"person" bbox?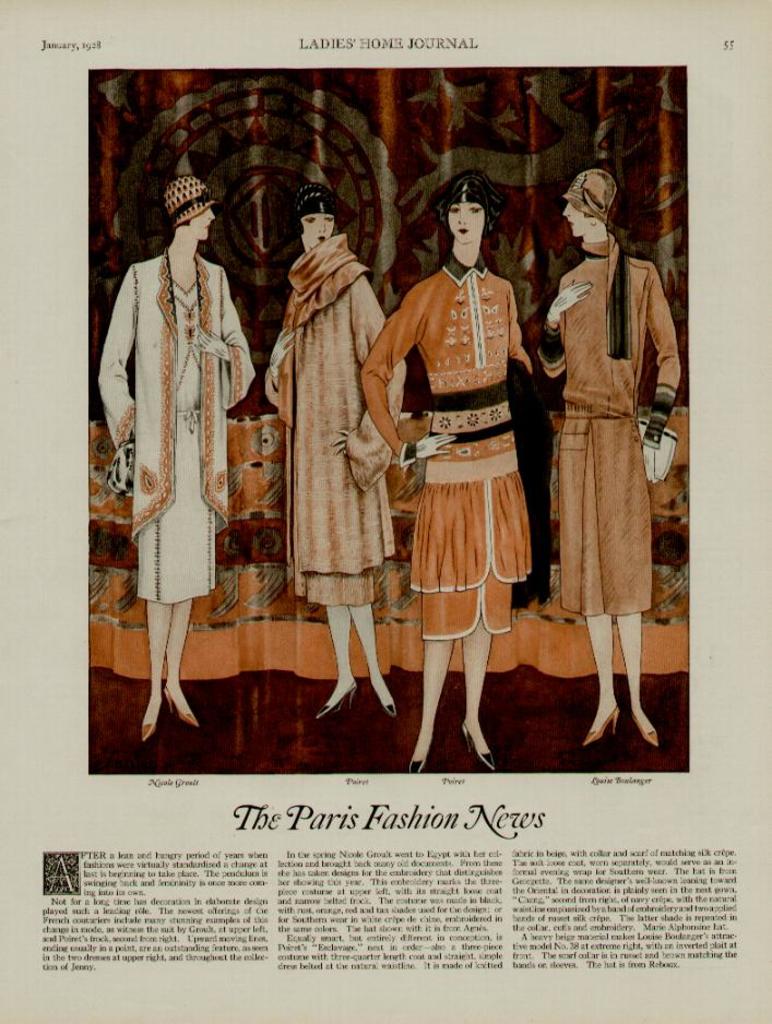
l=533, t=157, r=680, b=759
